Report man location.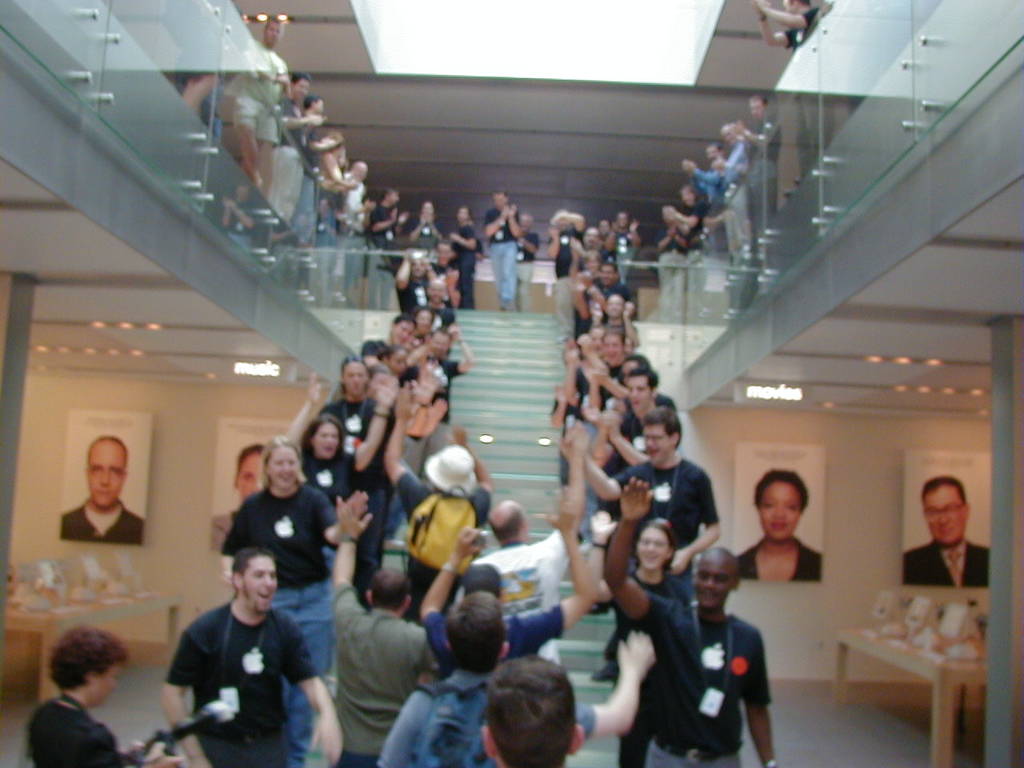
Report: [left=731, top=92, right=781, bottom=240].
